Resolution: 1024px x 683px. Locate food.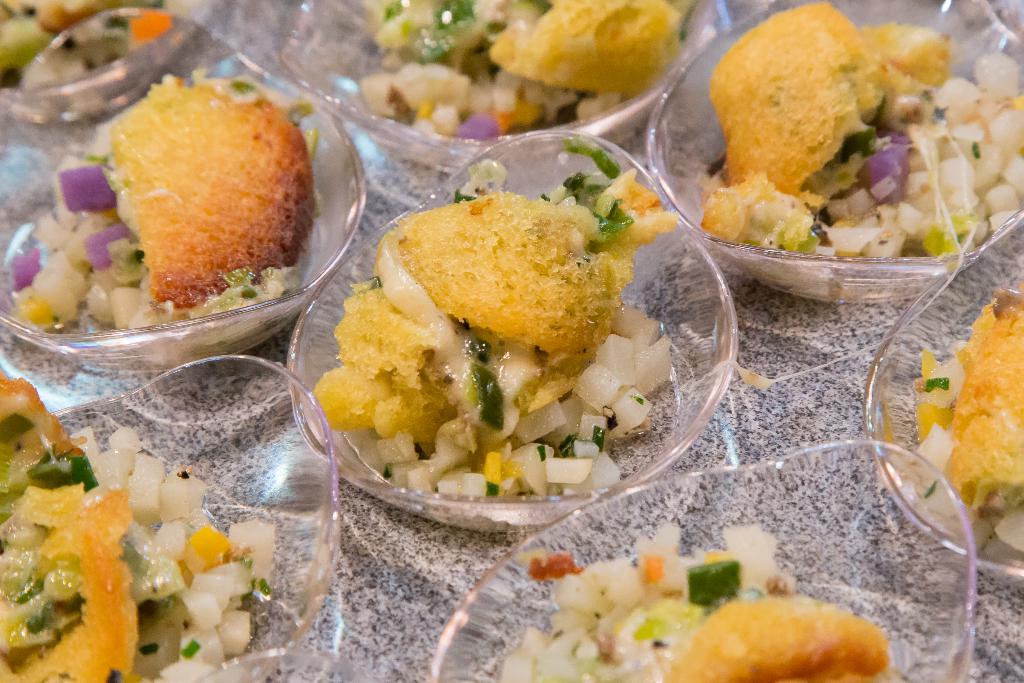
locate(0, 365, 275, 682).
